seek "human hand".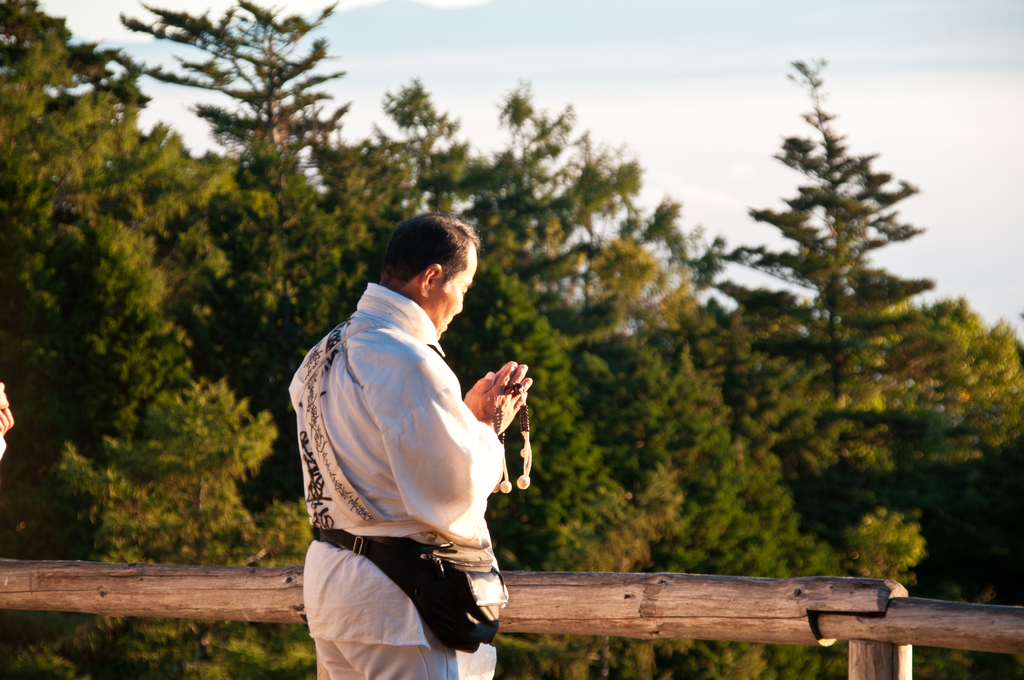
465,360,529,404.
